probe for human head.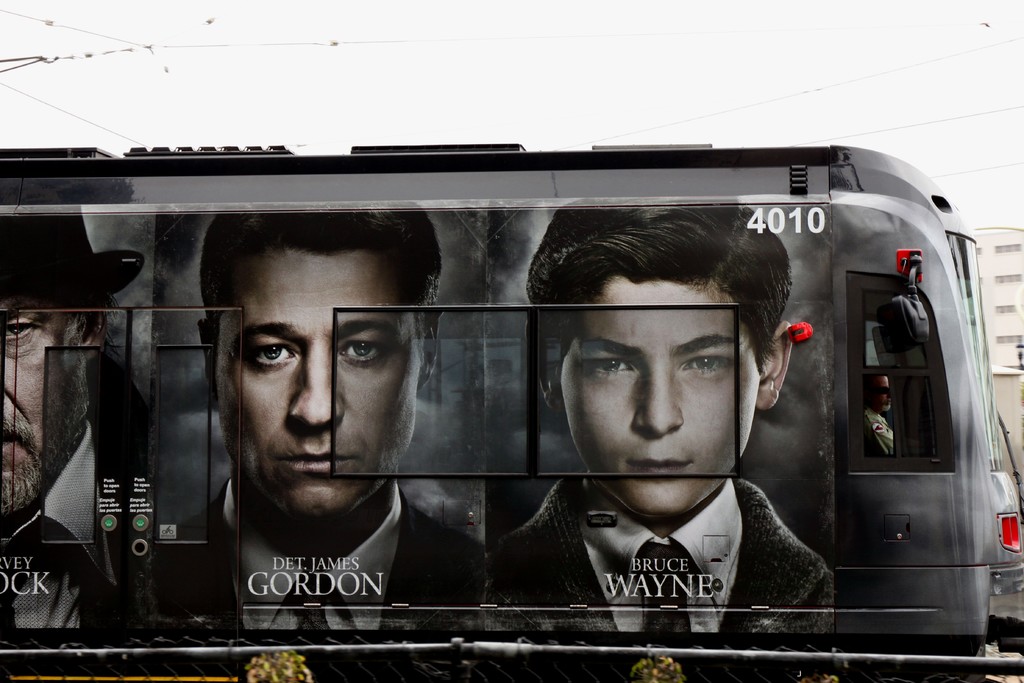
Probe result: (523, 202, 800, 527).
